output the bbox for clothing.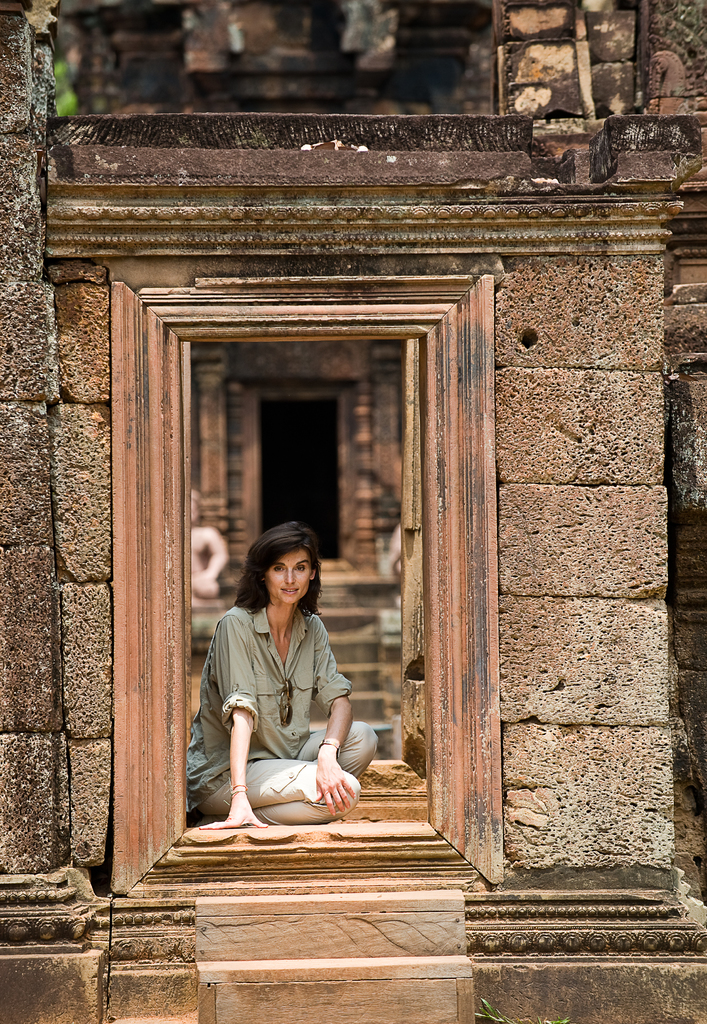
pyautogui.locateOnScreen(186, 594, 377, 830).
